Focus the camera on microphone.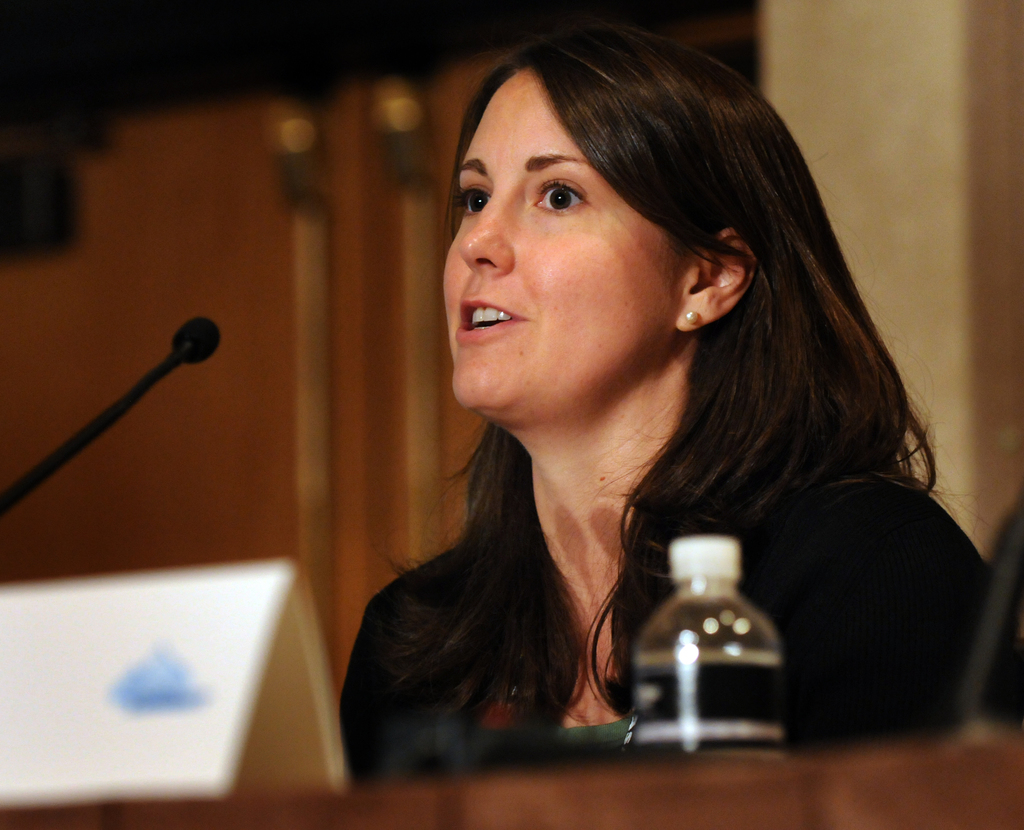
Focus region: <bbox>180, 315, 221, 357</bbox>.
